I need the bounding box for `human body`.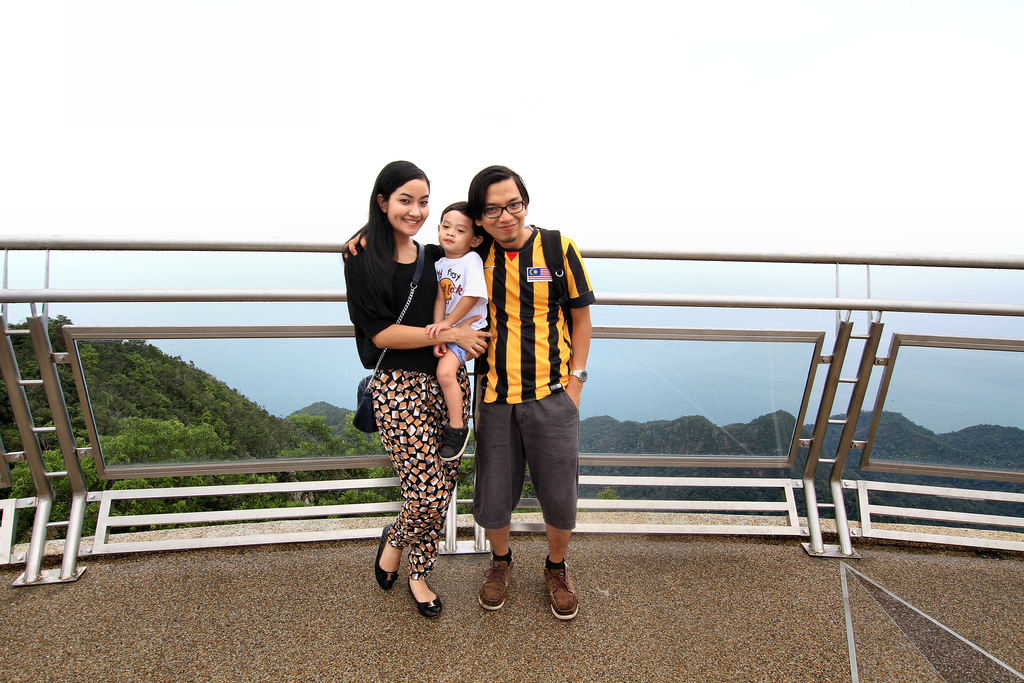
Here it is: detection(344, 220, 593, 612).
